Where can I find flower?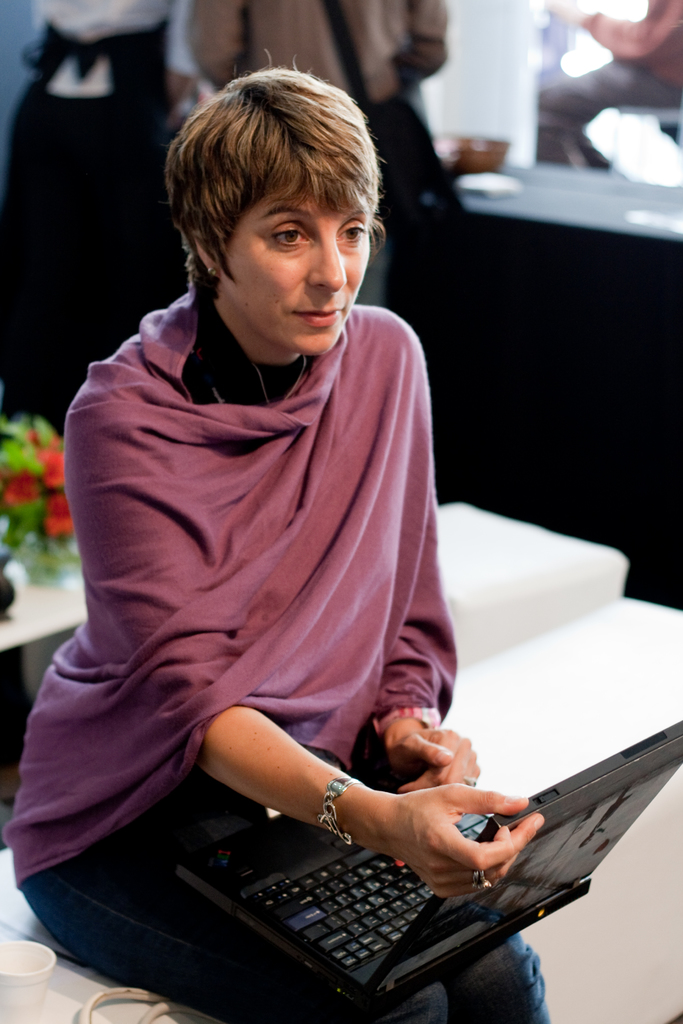
You can find it at (left=34, top=454, right=65, bottom=481).
